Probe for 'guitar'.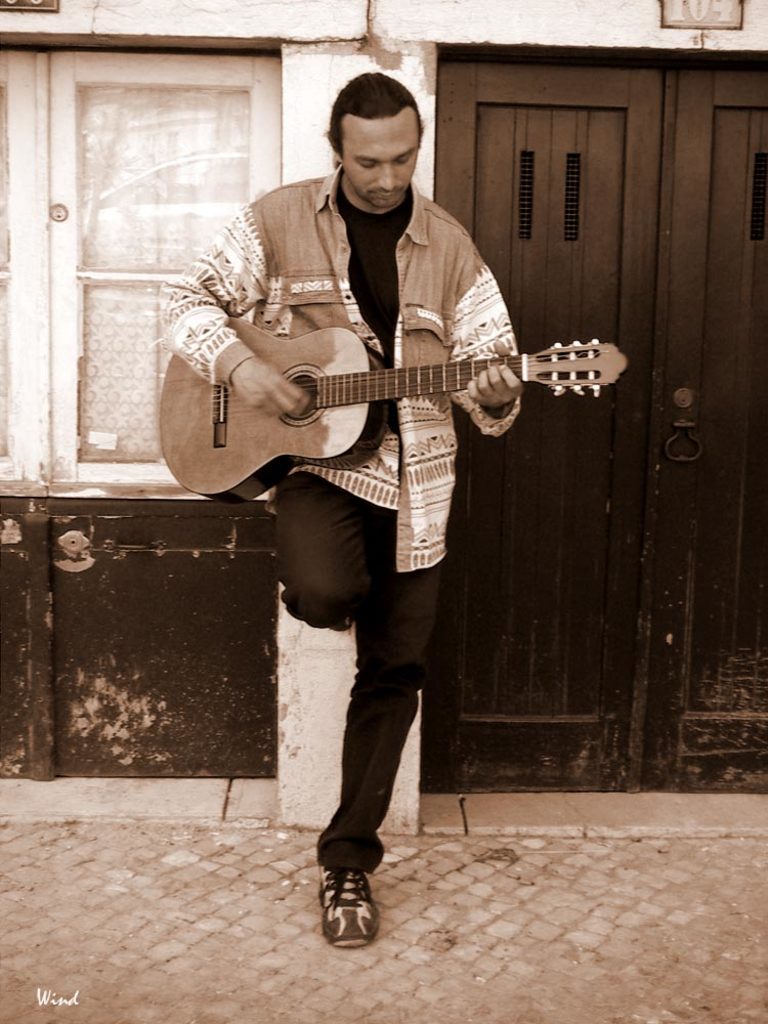
Probe result: {"left": 153, "top": 314, "right": 630, "bottom": 507}.
